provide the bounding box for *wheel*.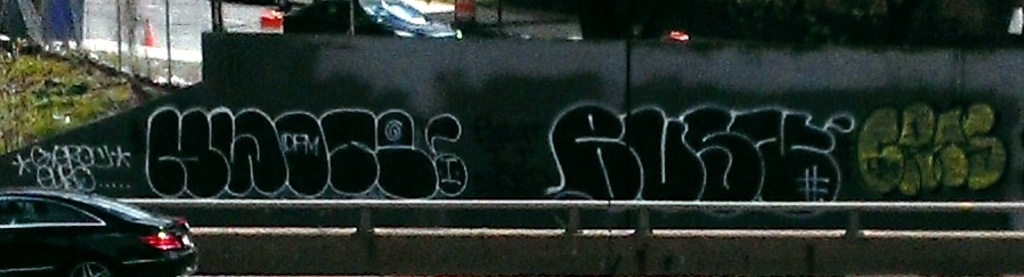
left=55, top=255, right=117, bottom=276.
